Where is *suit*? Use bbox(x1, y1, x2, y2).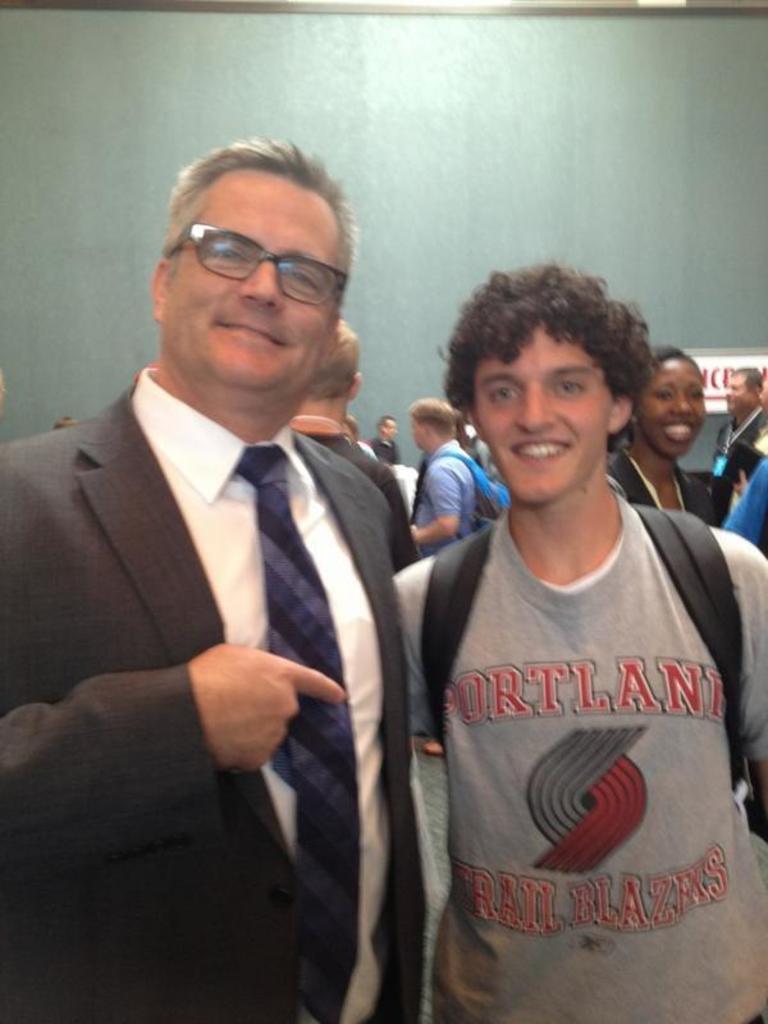
bbox(604, 445, 721, 532).
